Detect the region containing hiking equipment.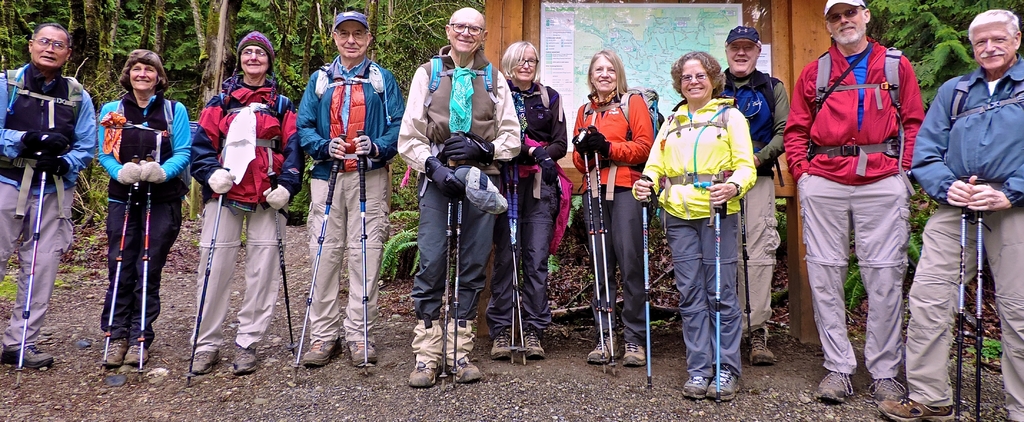
295:137:344:380.
